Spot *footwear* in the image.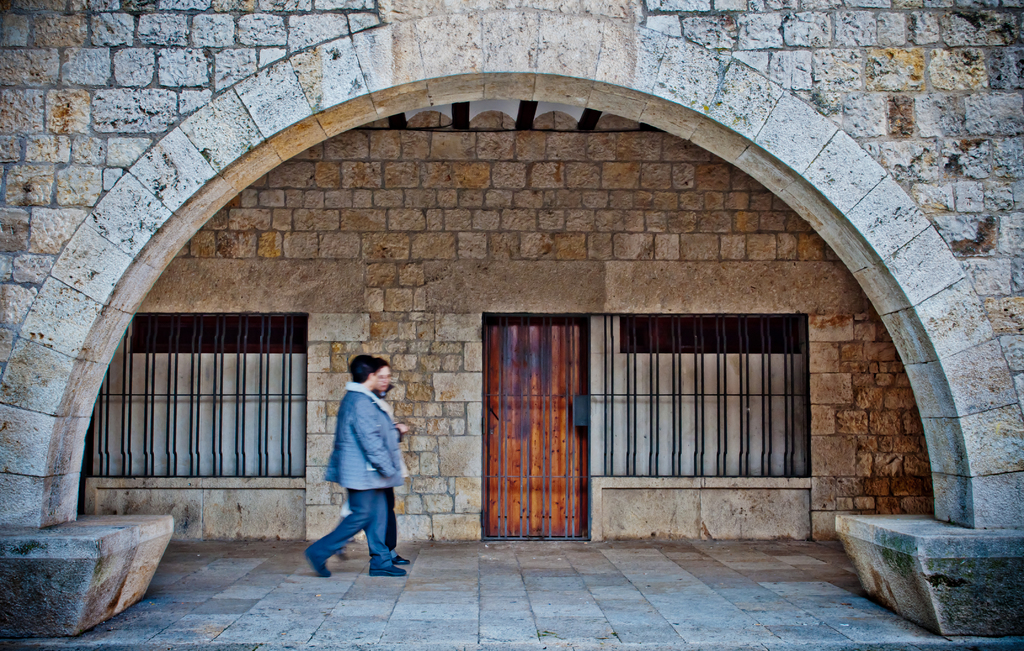
*footwear* found at (left=371, top=559, right=412, bottom=577).
